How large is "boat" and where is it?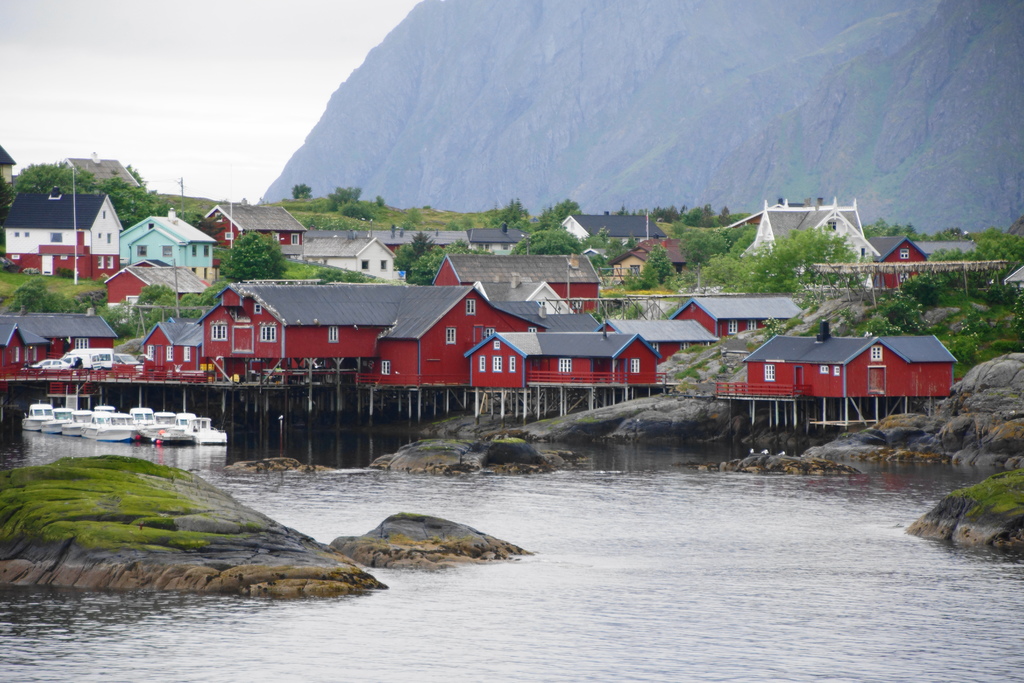
Bounding box: (x1=38, y1=404, x2=69, y2=433).
